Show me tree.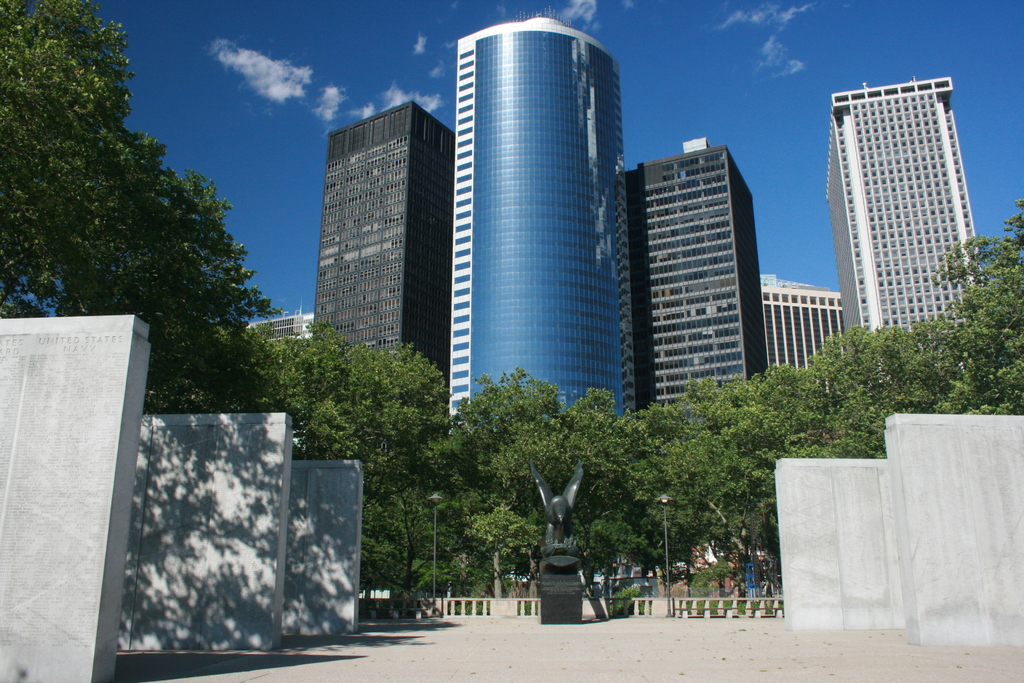
tree is here: <region>287, 325, 467, 484</region>.
